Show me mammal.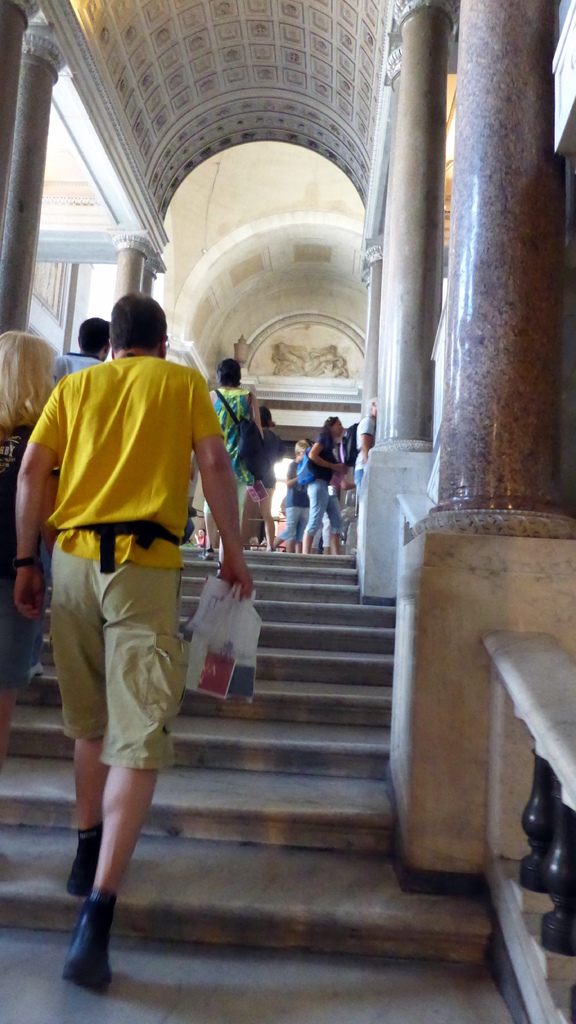
mammal is here: [left=308, top=417, right=342, bottom=557].
